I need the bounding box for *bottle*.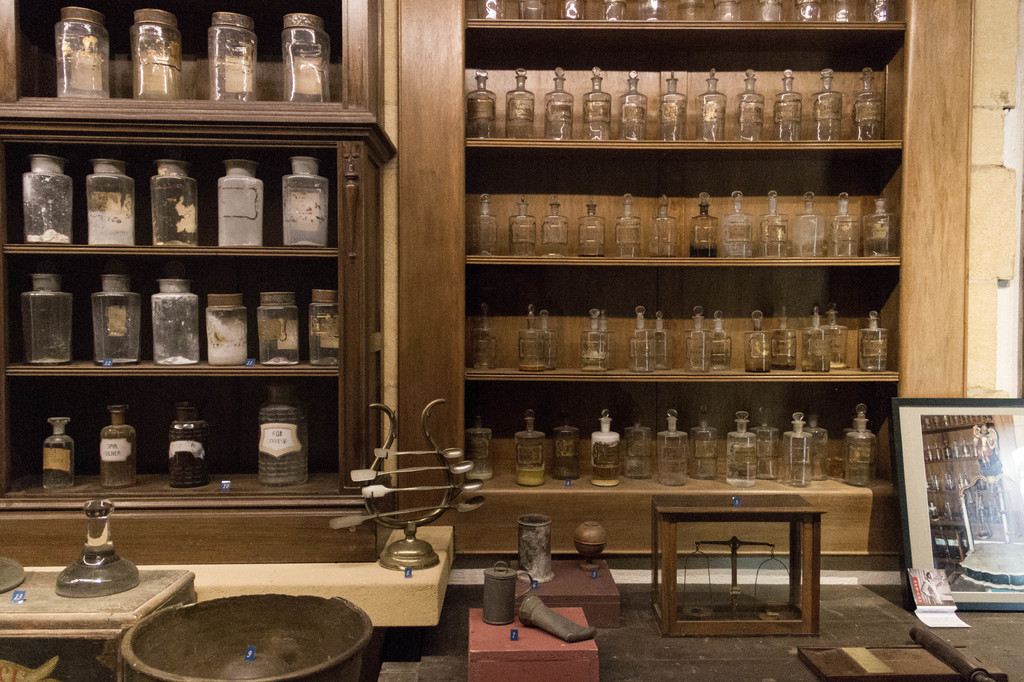
Here it is: region(621, 408, 653, 479).
